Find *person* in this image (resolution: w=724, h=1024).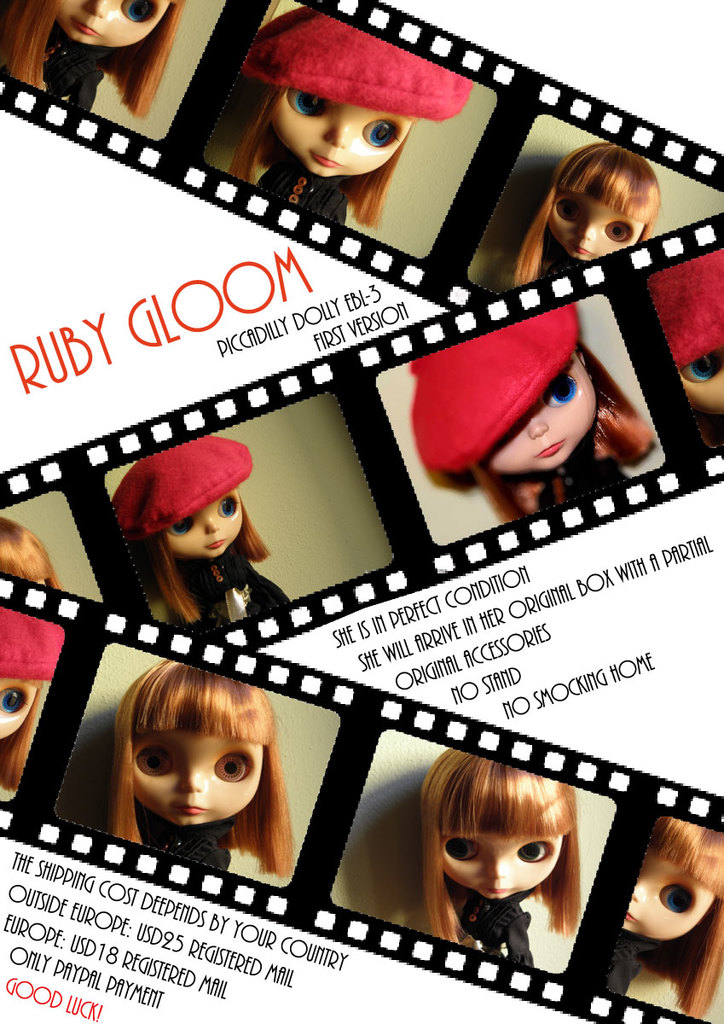
0, 3, 181, 120.
